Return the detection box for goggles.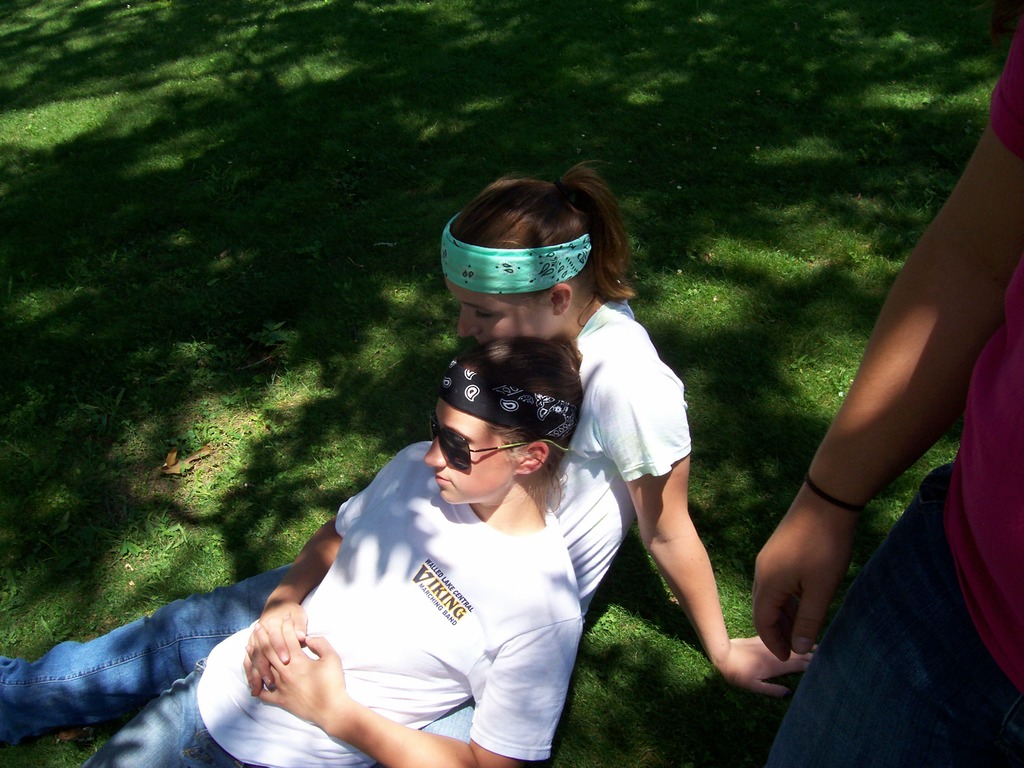
pyautogui.locateOnScreen(423, 408, 571, 472).
